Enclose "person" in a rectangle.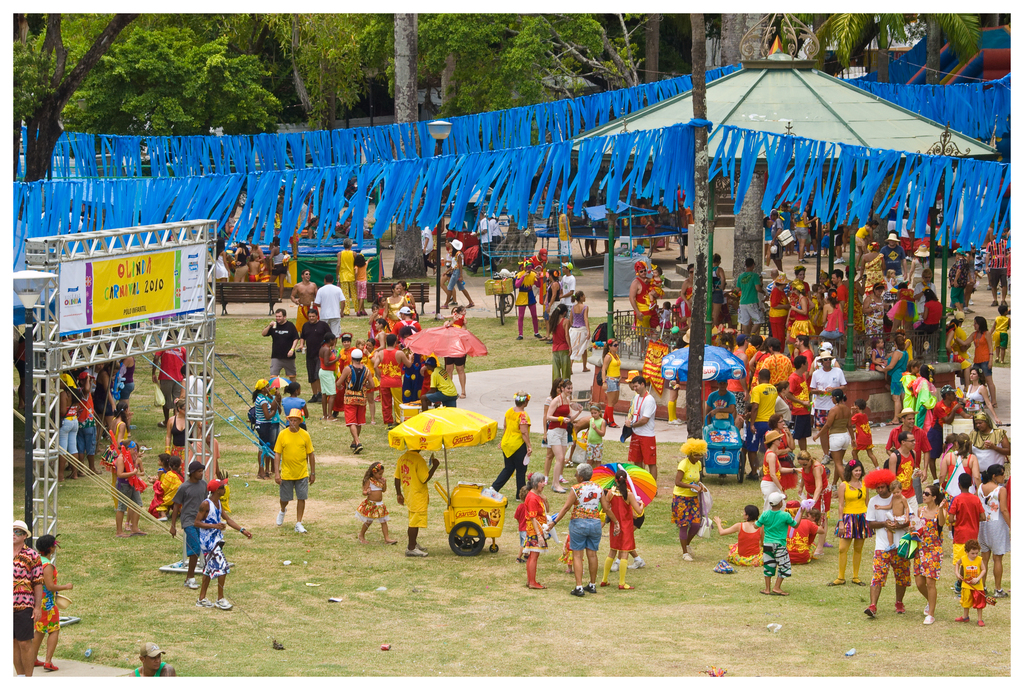
629:261:663:353.
